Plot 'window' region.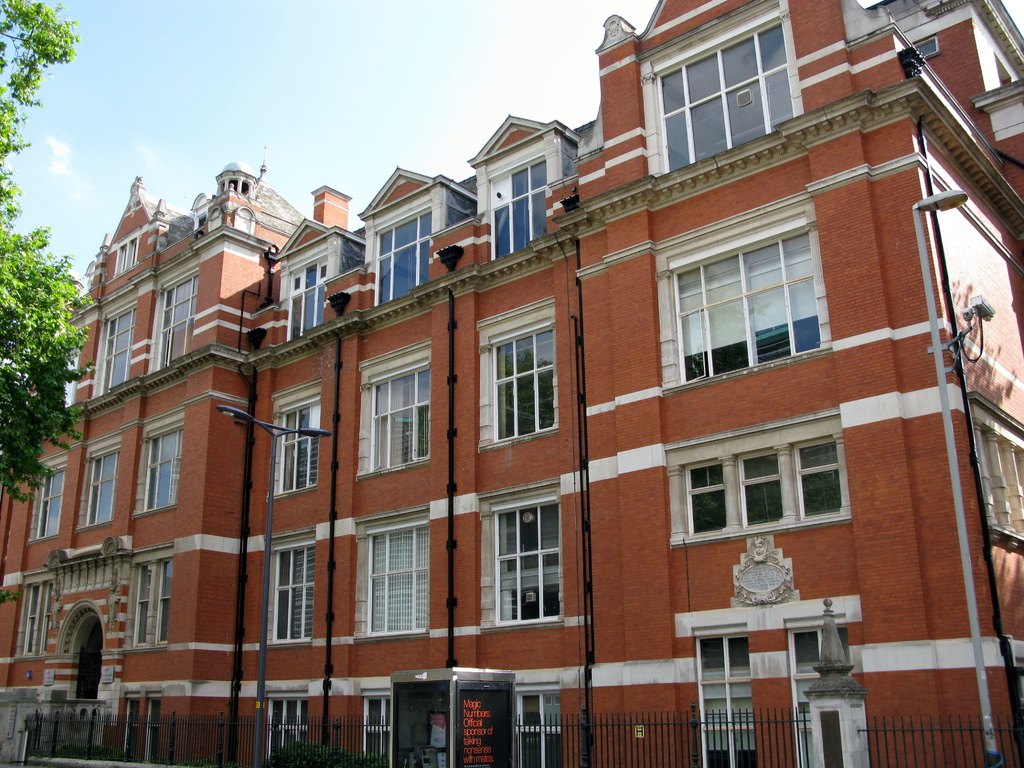
Plotted at (31,450,70,541).
